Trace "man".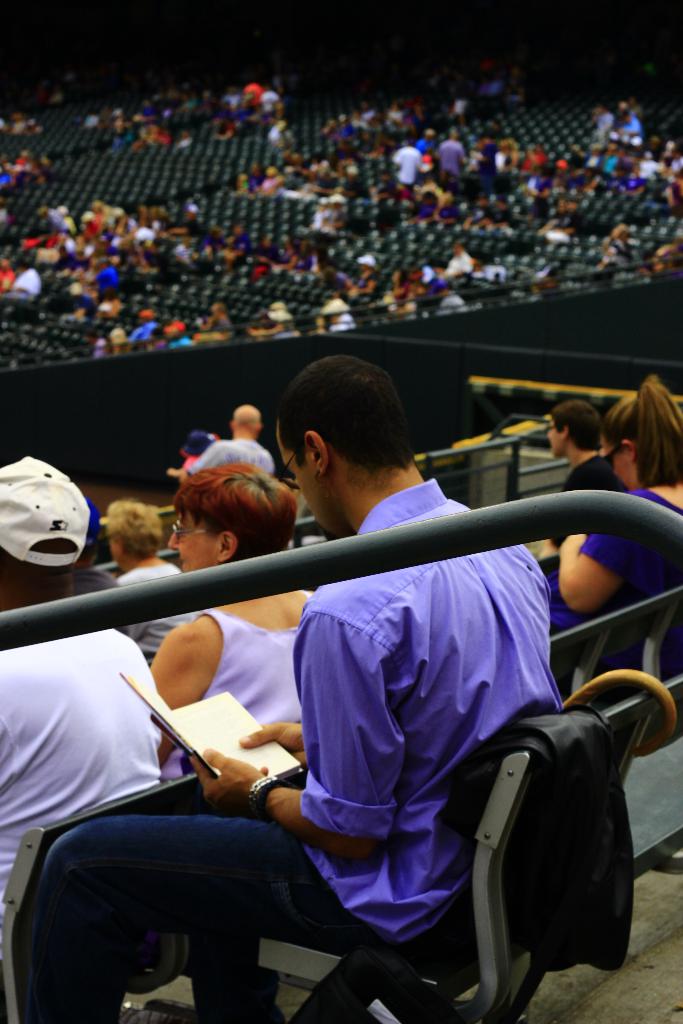
Traced to pyautogui.locateOnScreen(0, 455, 166, 957).
